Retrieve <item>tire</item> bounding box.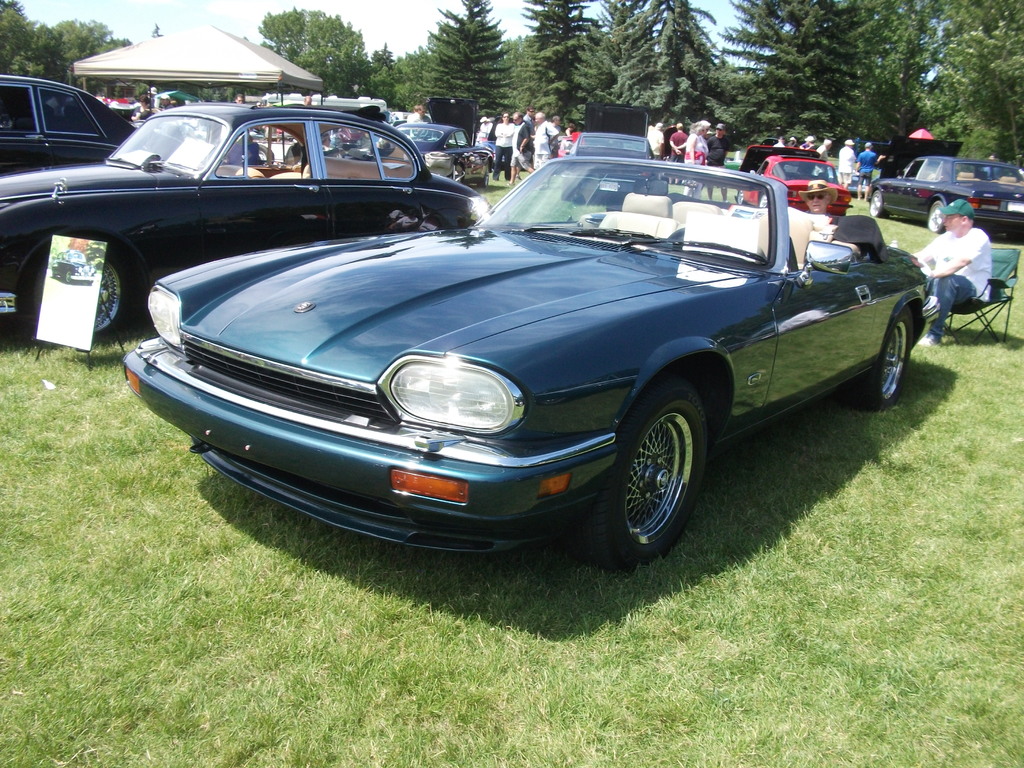
Bounding box: [837, 304, 922, 414].
